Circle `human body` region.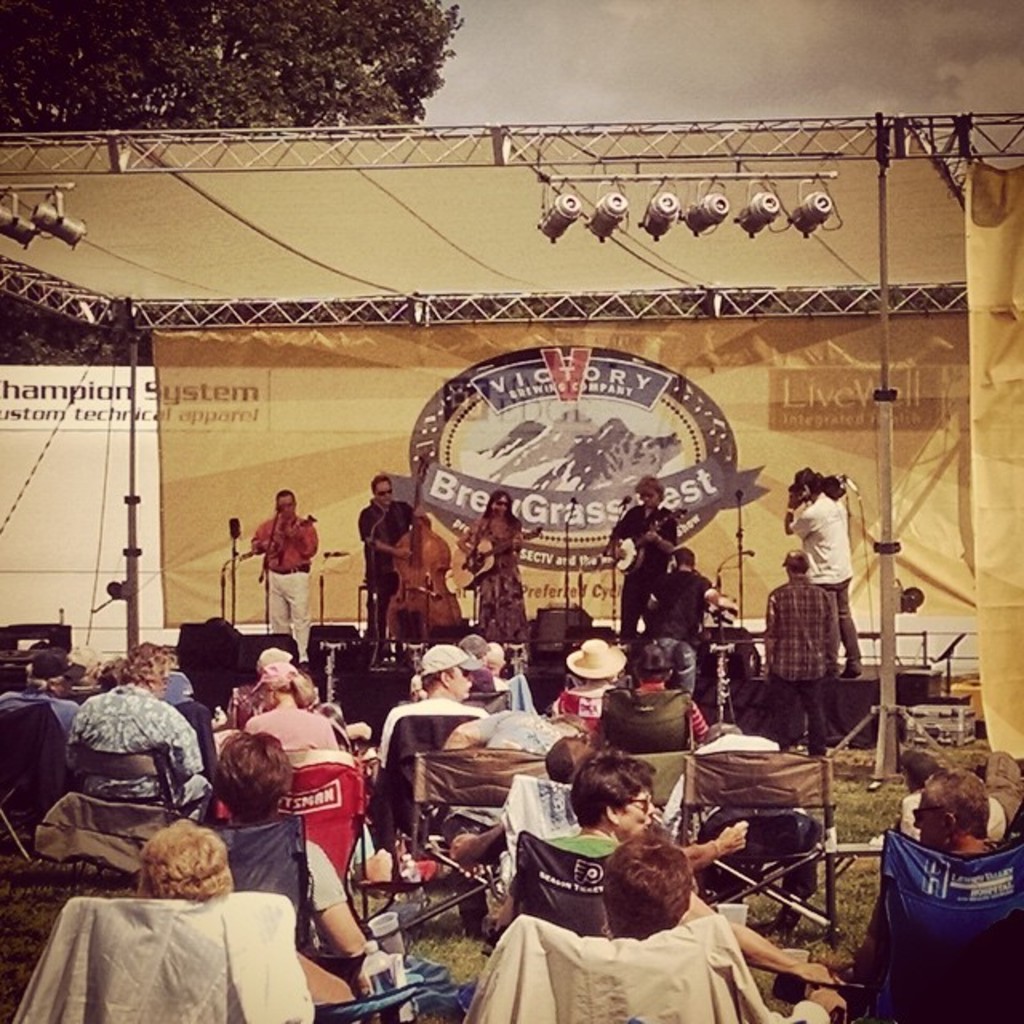
Region: 250, 494, 315, 648.
